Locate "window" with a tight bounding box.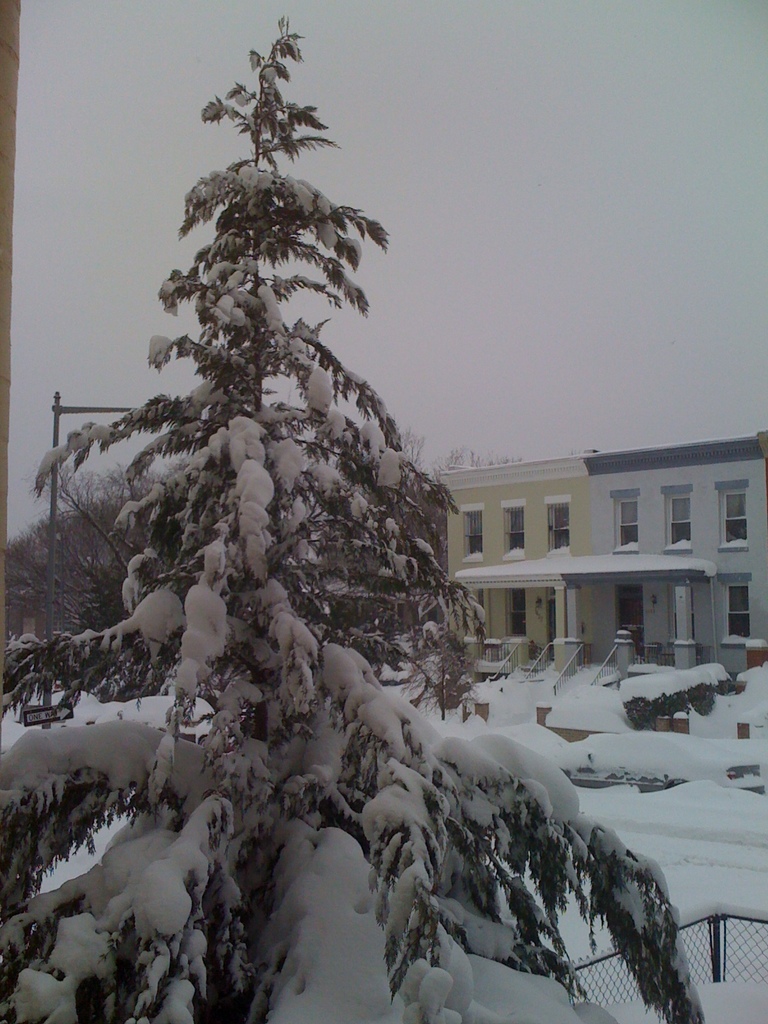
(left=726, top=584, right=745, bottom=641).
